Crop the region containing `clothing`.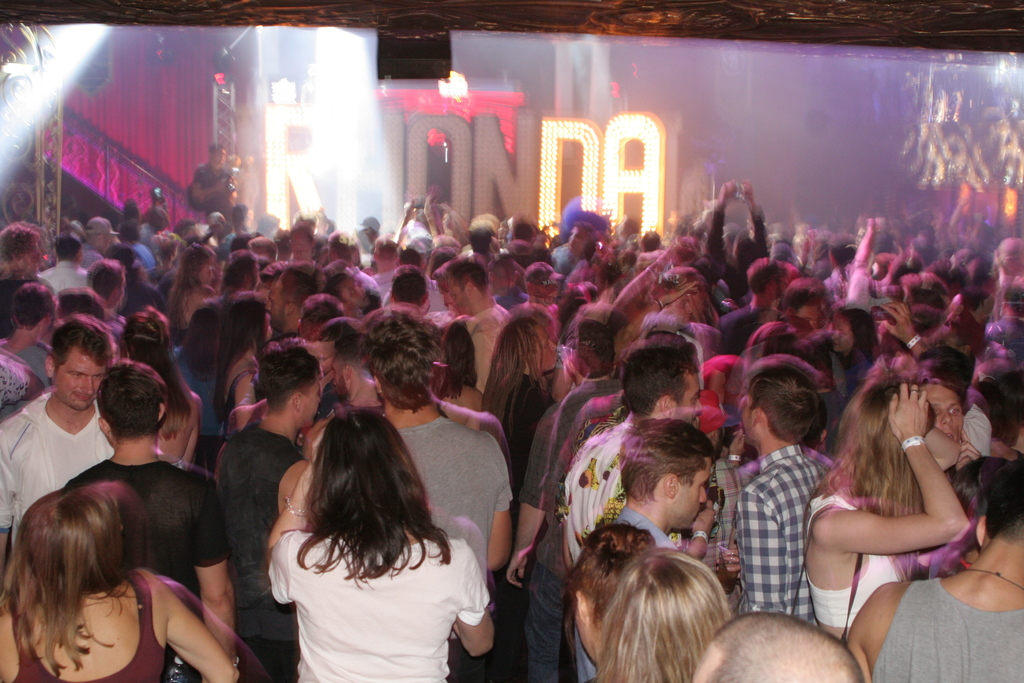
Crop region: l=564, t=422, r=633, b=682.
